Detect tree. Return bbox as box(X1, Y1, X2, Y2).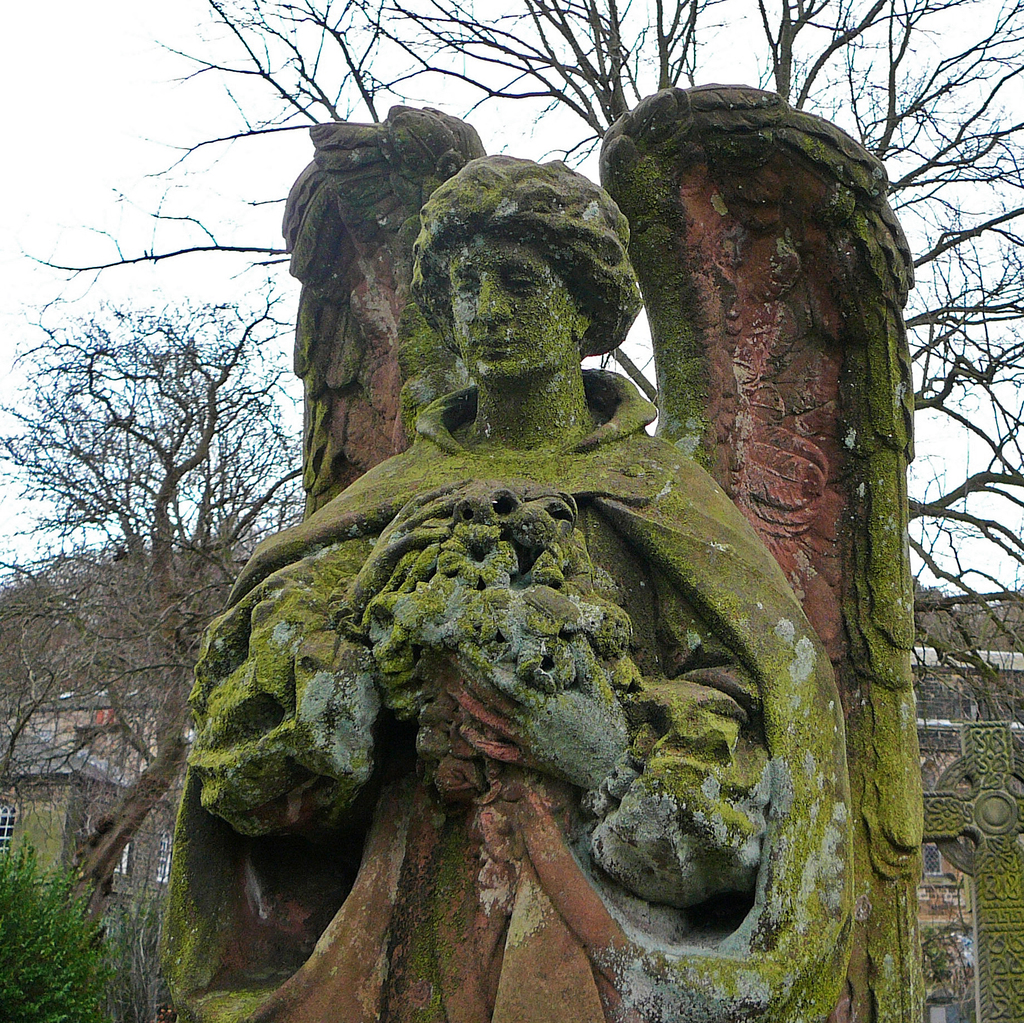
box(0, 298, 308, 940).
